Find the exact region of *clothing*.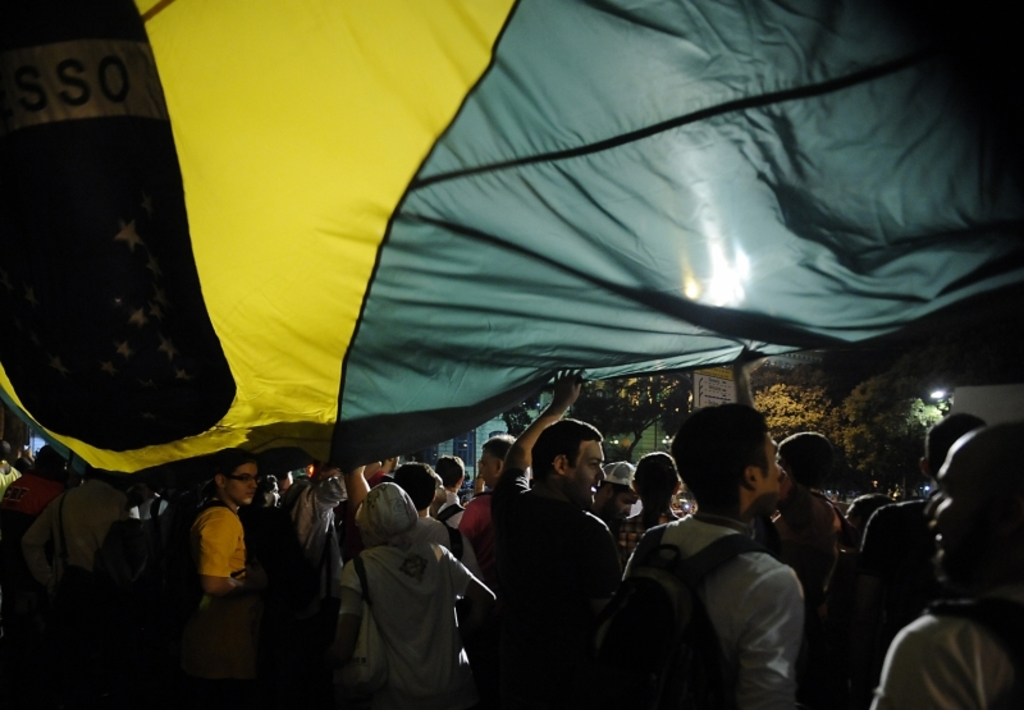
Exact region: crop(623, 509, 801, 709).
